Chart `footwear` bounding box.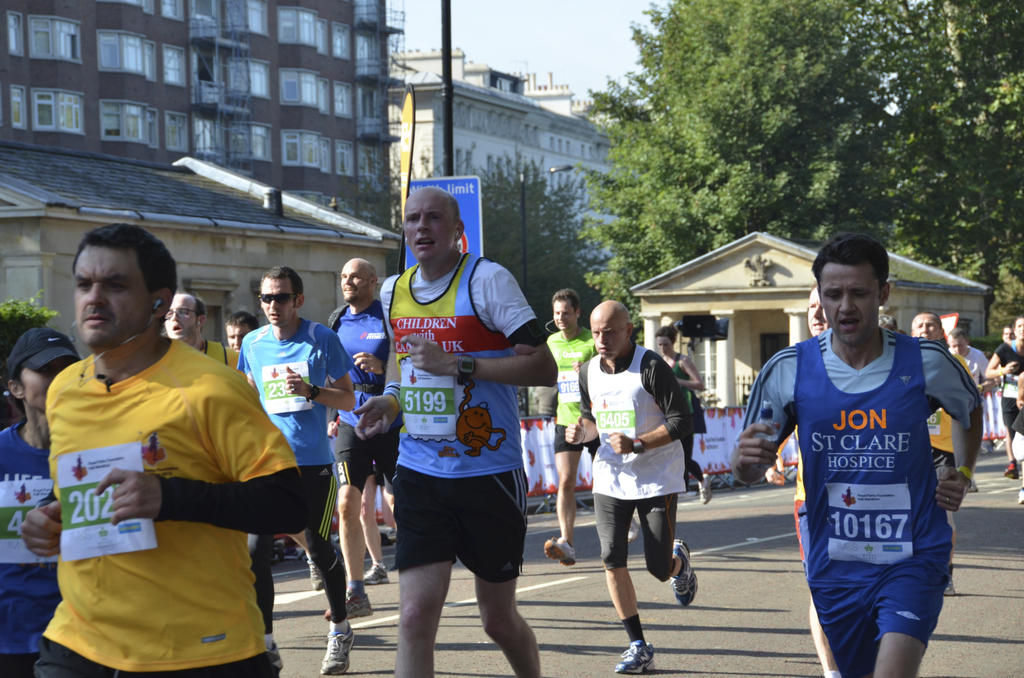
Charted: bbox(362, 566, 389, 583).
